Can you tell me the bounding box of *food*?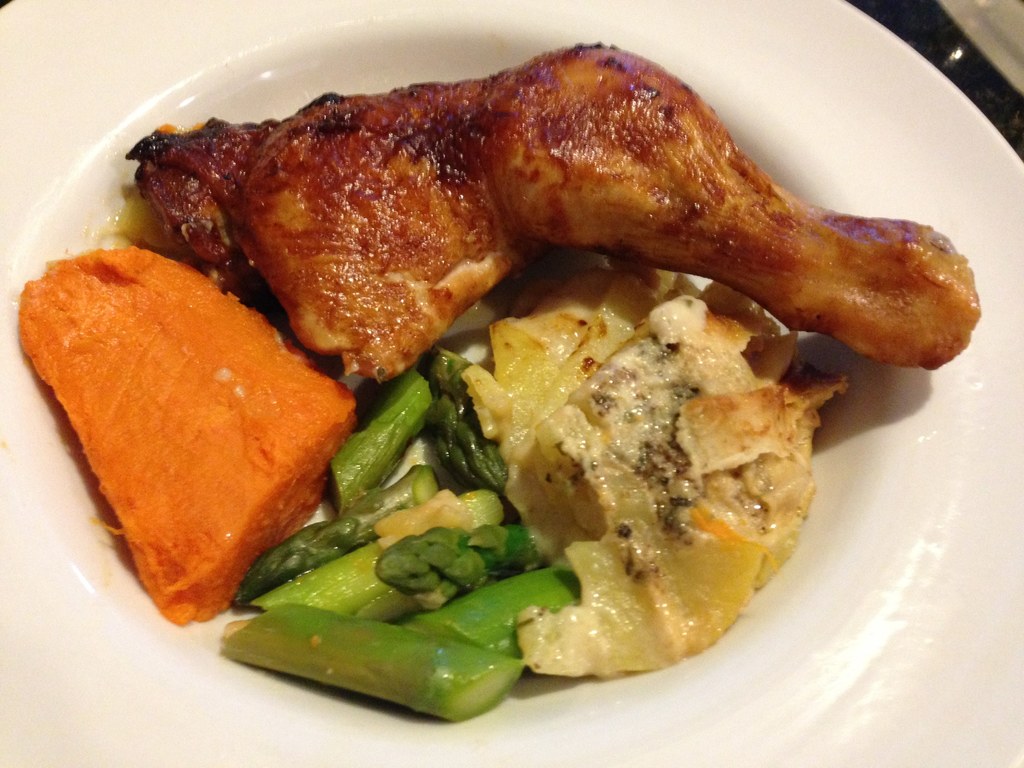
bbox=[128, 40, 981, 386].
